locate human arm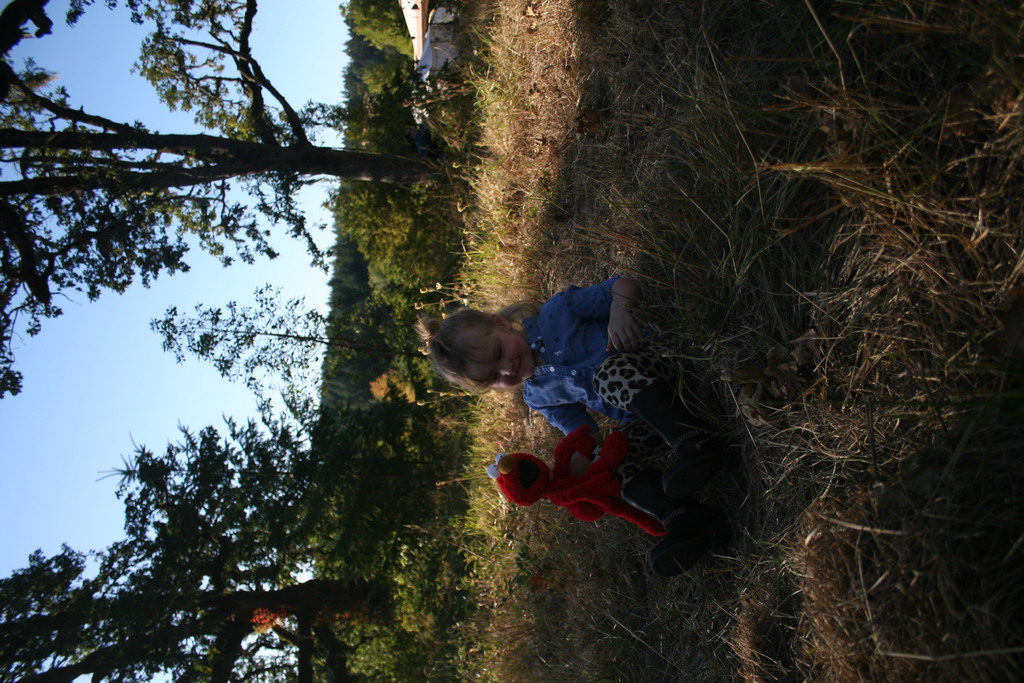
525:273:643:352
